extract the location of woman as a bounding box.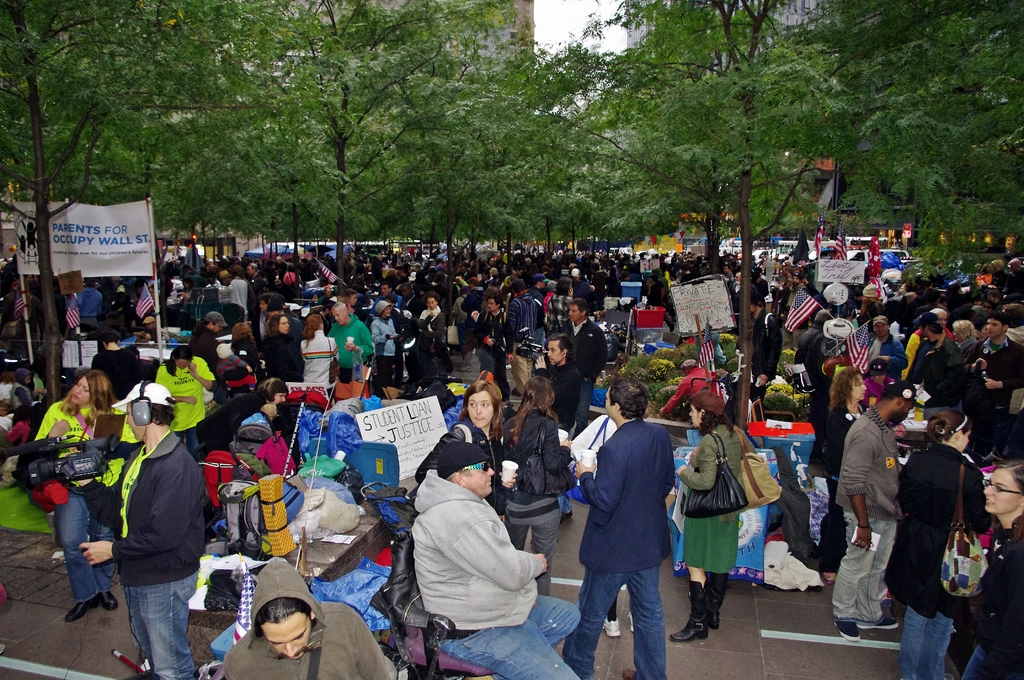
x1=960, y1=458, x2=1023, y2=679.
